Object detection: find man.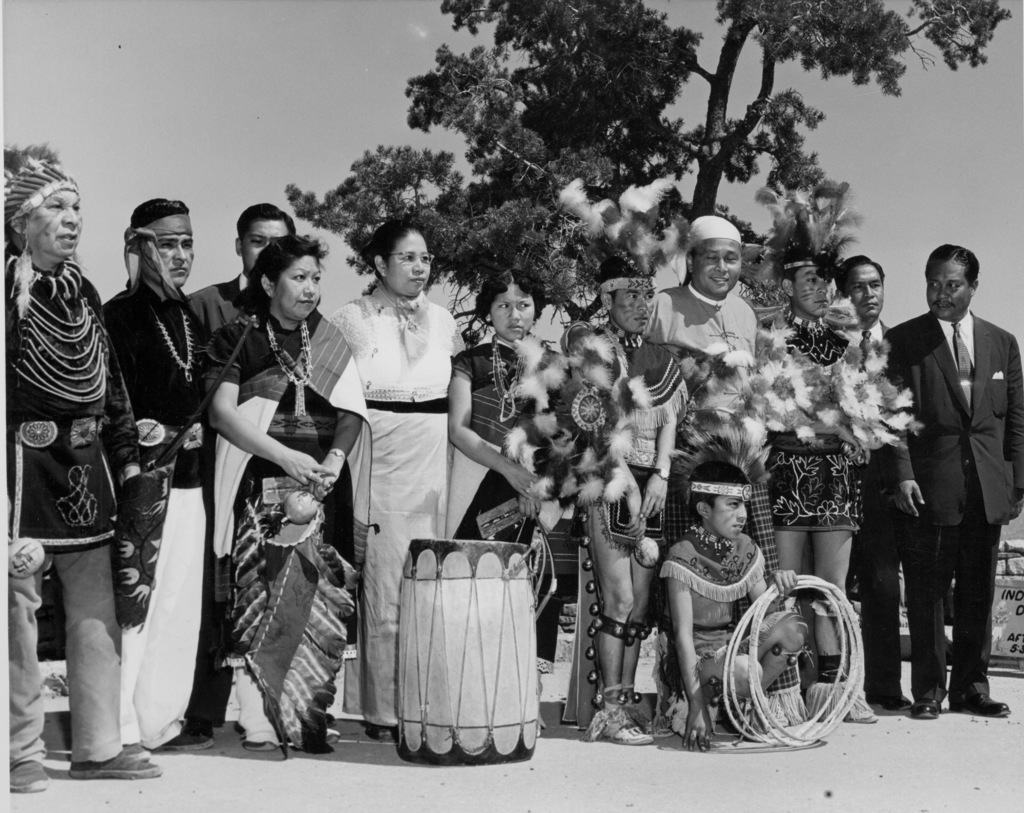
567, 214, 770, 735.
